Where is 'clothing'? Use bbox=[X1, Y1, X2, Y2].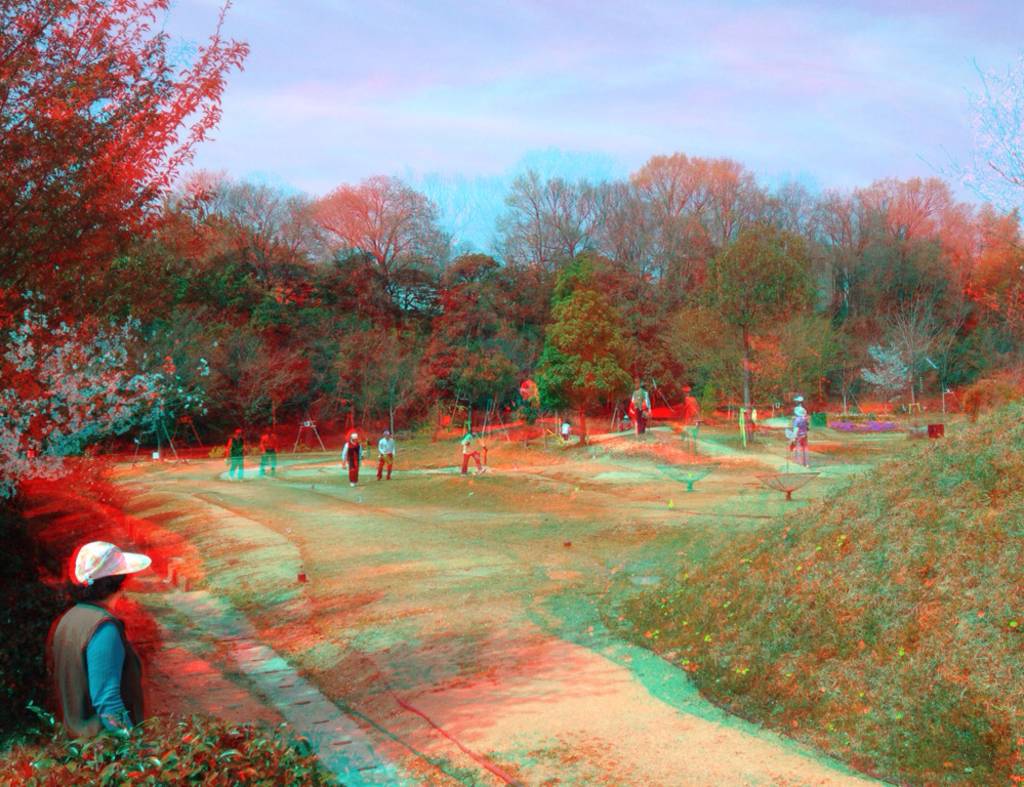
bbox=[229, 437, 243, 479].
